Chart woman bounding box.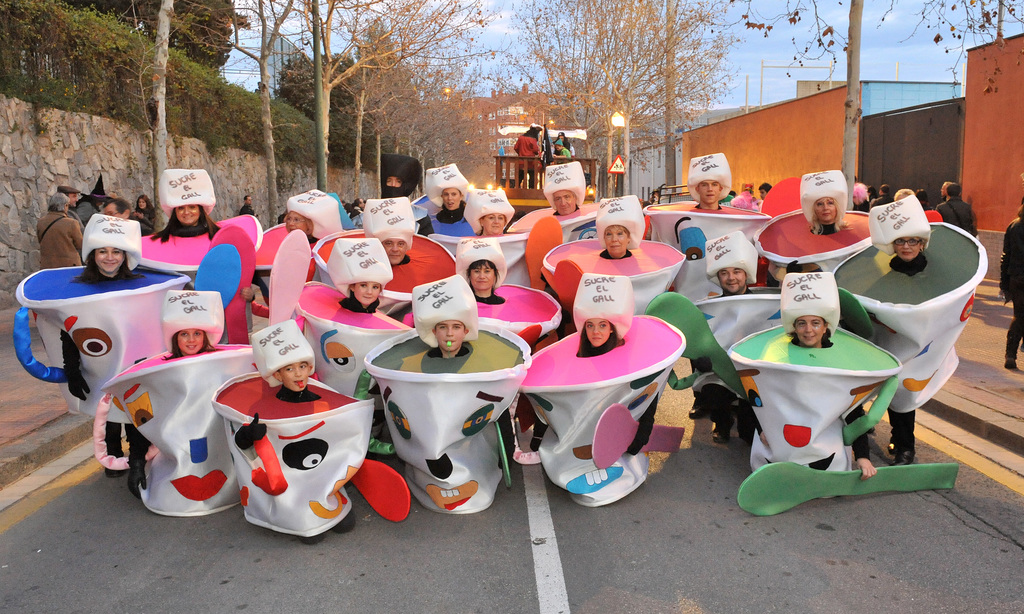
Charted: [x1=890, y1=229, x2=934, y2=465].
